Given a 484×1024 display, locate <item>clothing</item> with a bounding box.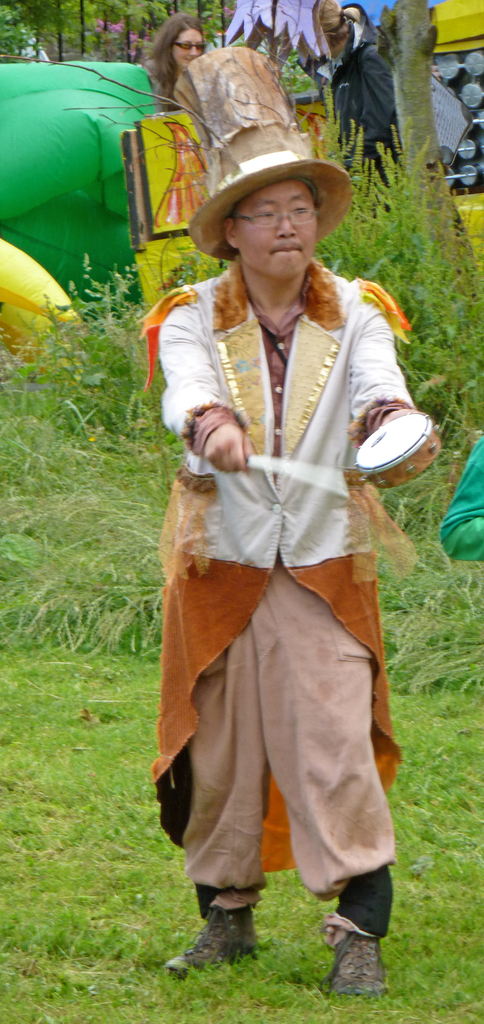
Located: [141,169,420,936].
